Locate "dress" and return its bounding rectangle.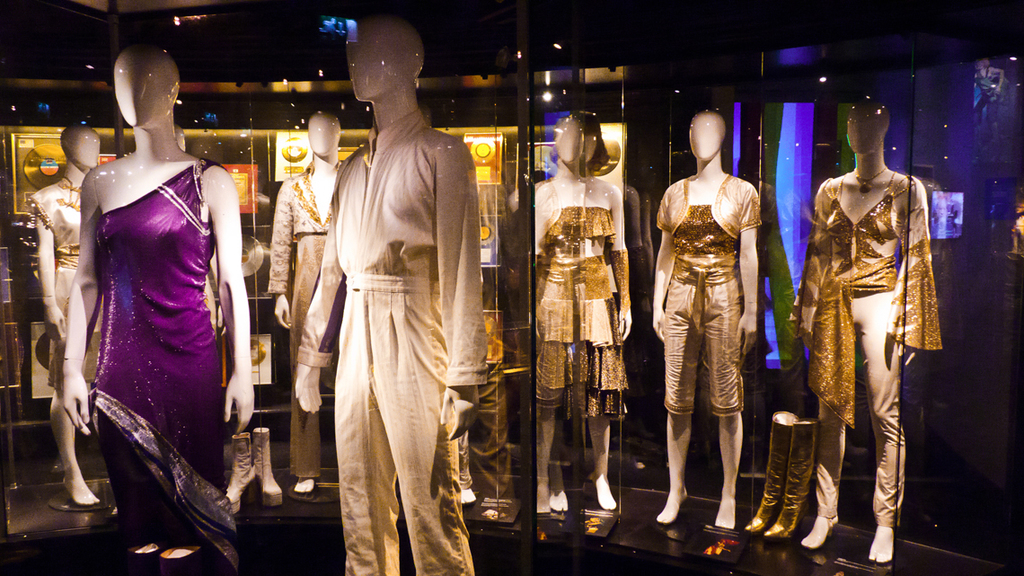
88, 158, 238, 574.
